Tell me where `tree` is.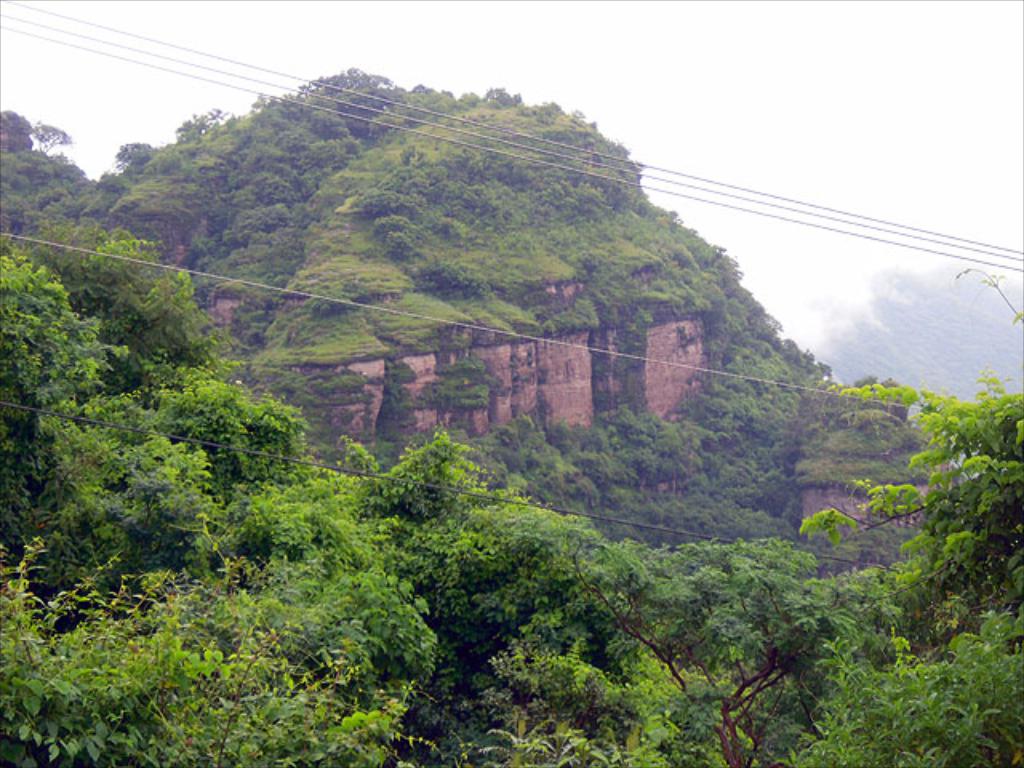
`tree` is at {"left": 16, "top": 197, "right": 330, "bottom": 642}.
